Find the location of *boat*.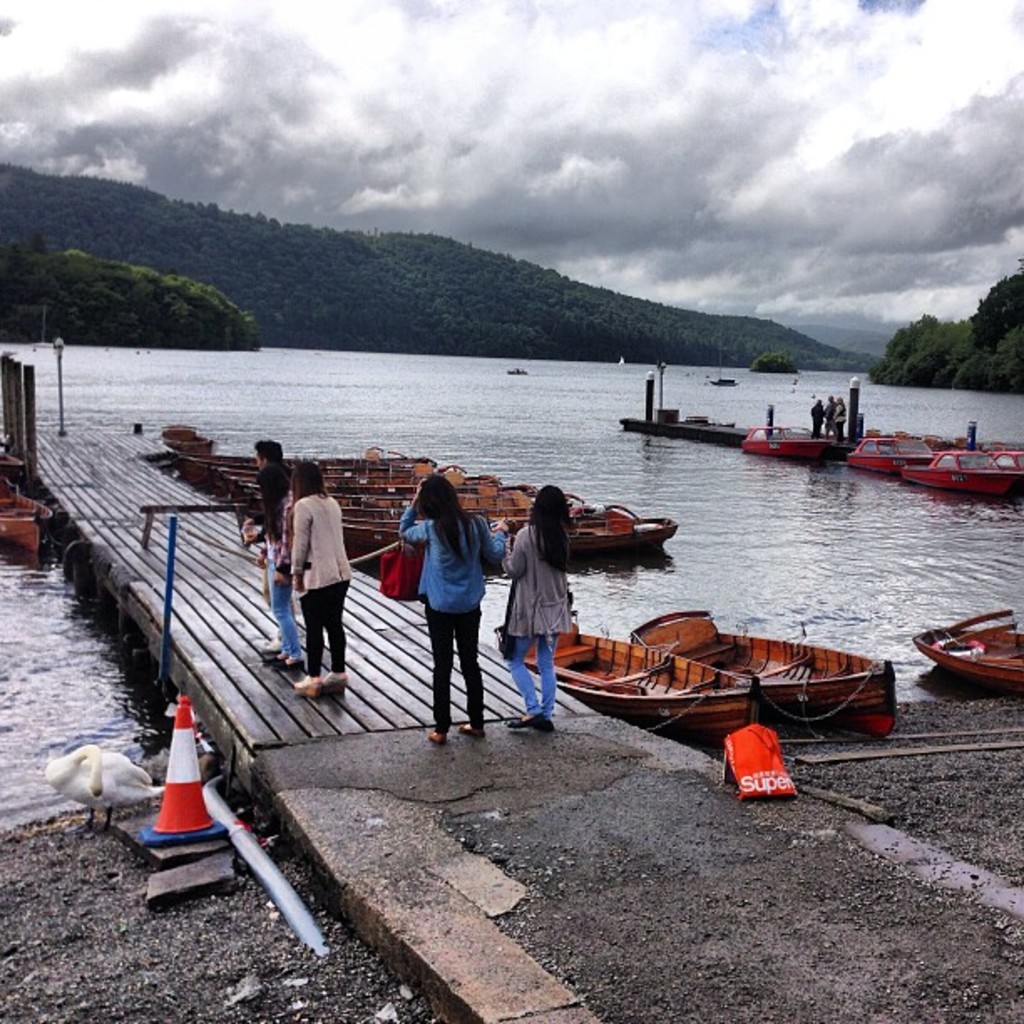
Location: [616, 373, 731, 442].
